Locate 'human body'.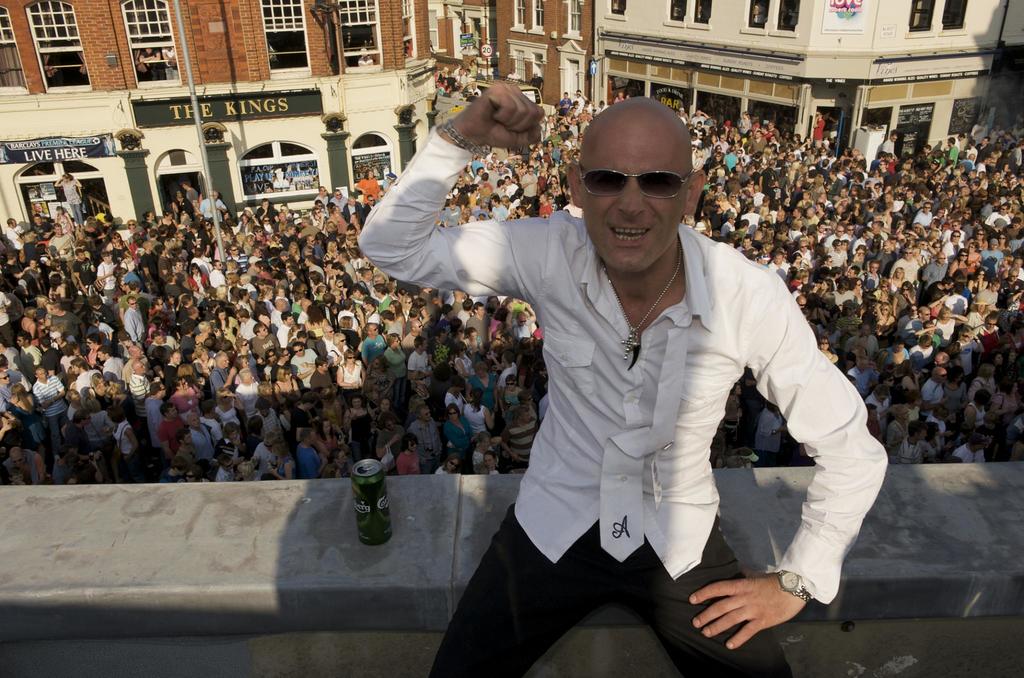
Bounding box: (287,321,298,345).
